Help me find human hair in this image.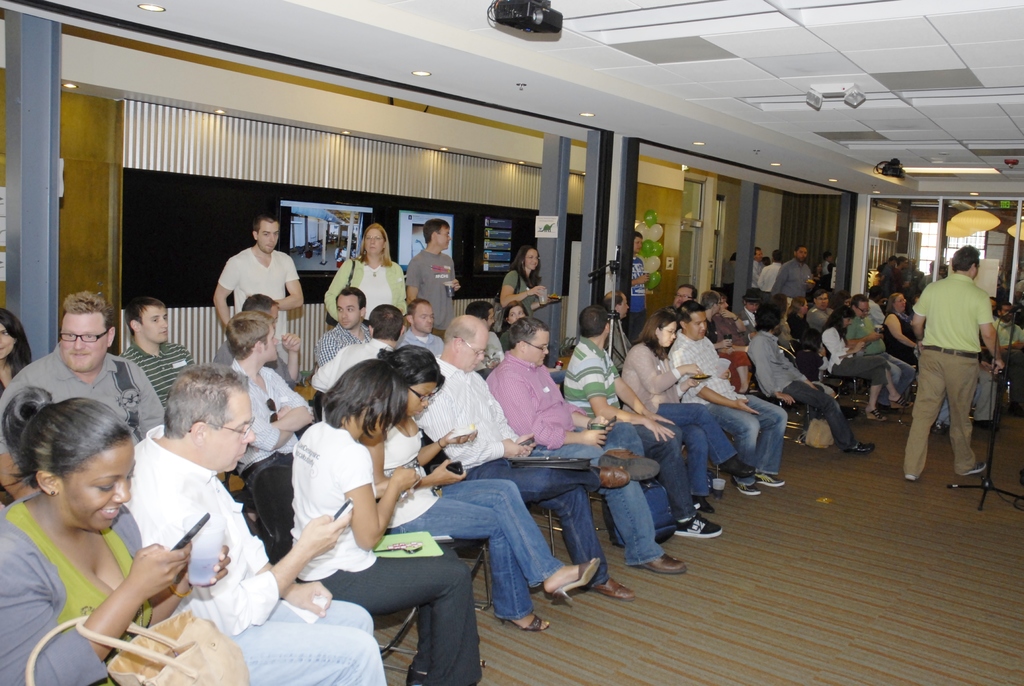
Found it: bbox(465, 300, 493, 320).
